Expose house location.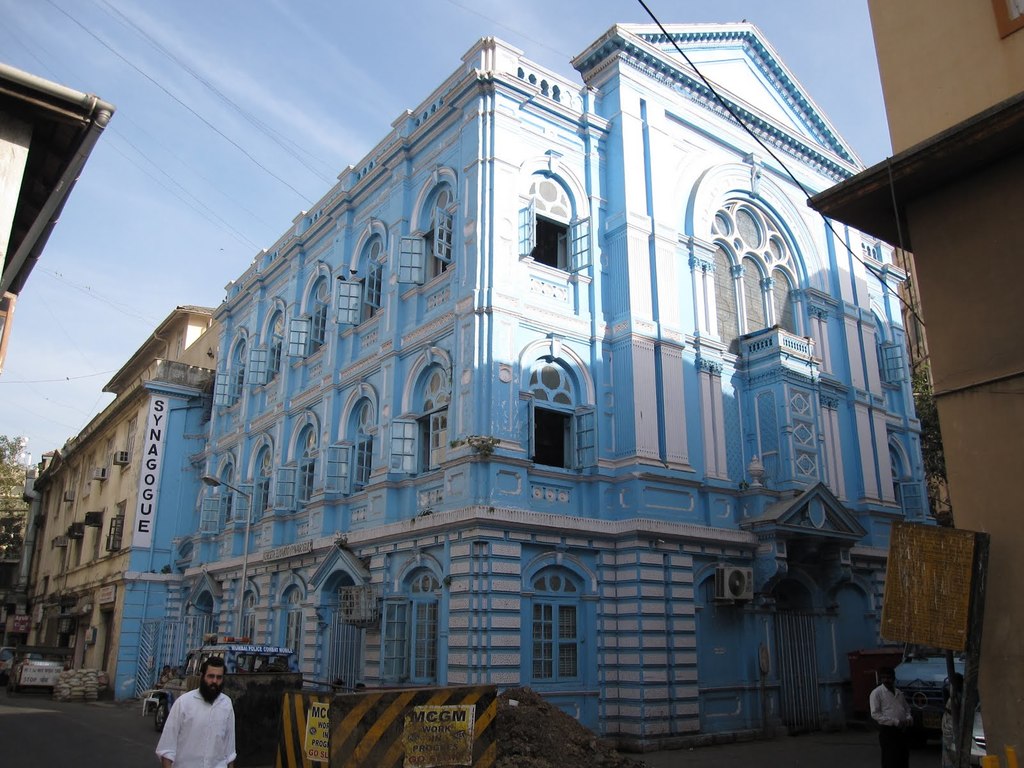
Exposed at rect(818, 0, 1023, 766).
